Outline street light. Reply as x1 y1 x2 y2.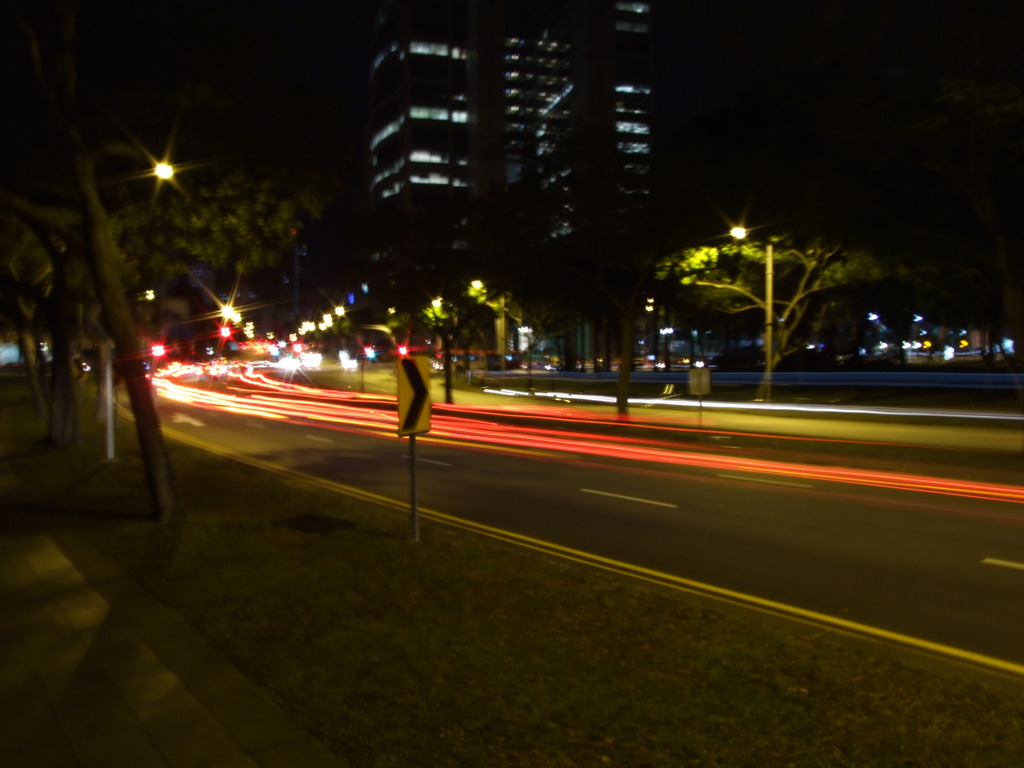
727 227 772 394.
